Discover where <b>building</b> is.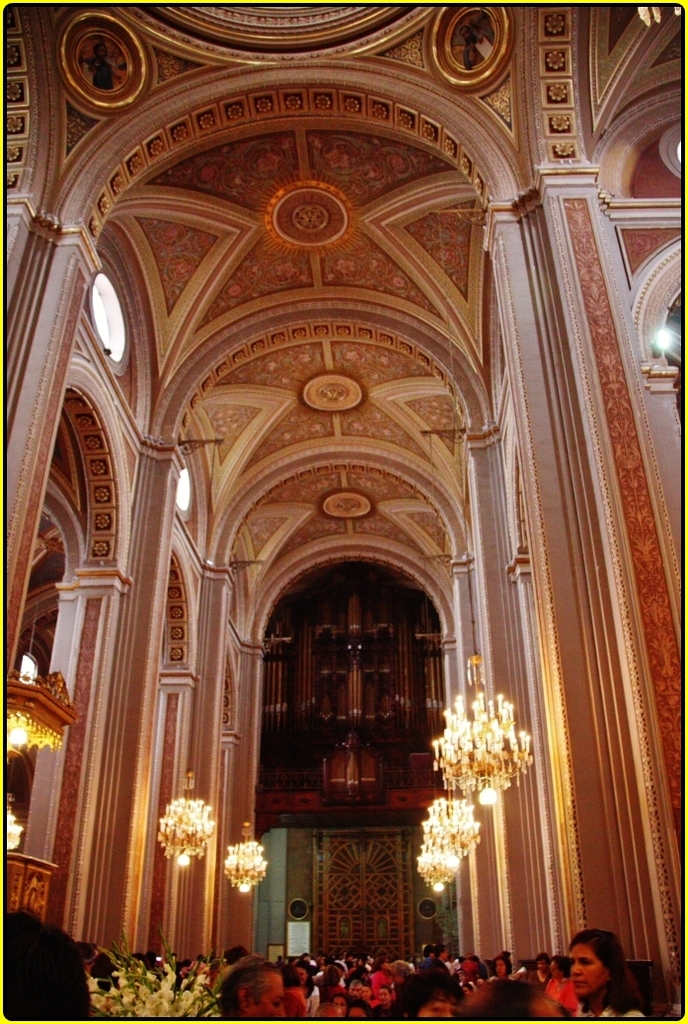
Discovered at select_region(11, 1, 681, 1021).
